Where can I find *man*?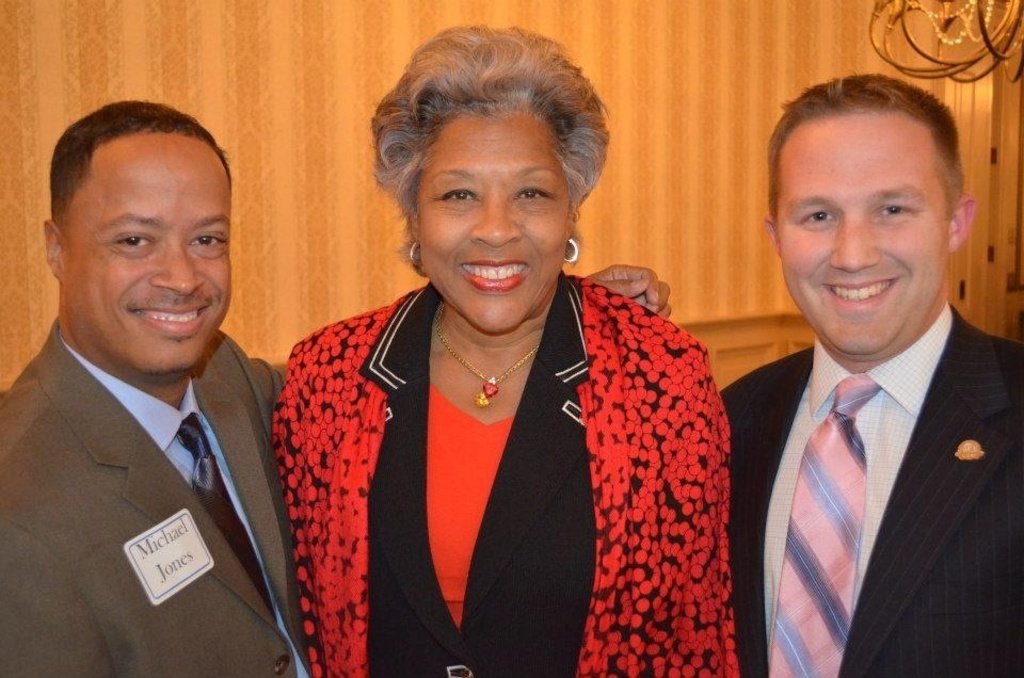
You can find it at detection(717, 70, 1023, 677).
